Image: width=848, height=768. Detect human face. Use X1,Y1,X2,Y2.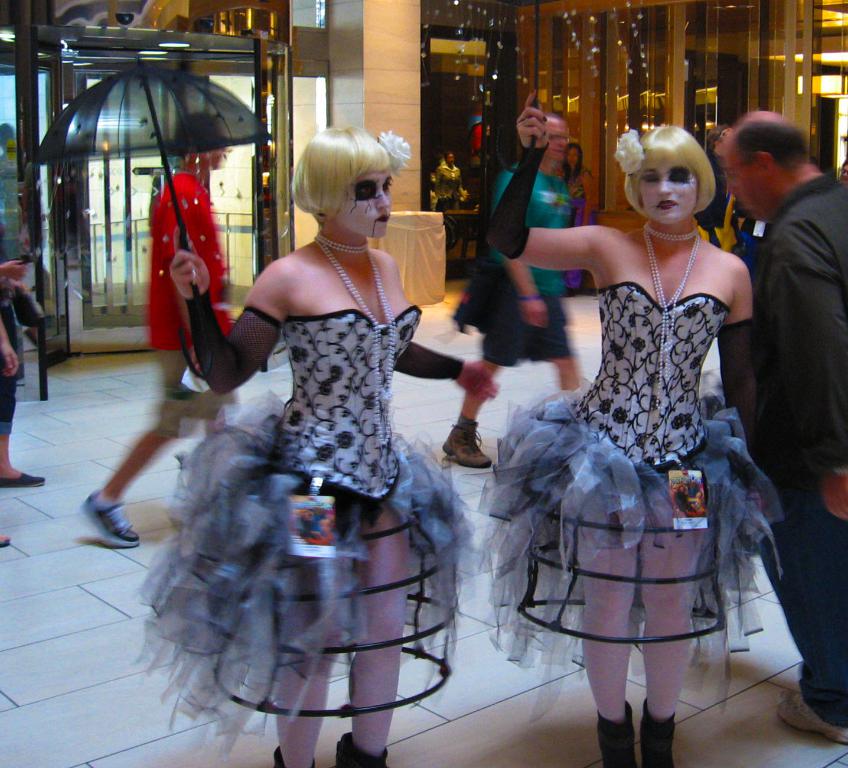
543,115,569,167.
